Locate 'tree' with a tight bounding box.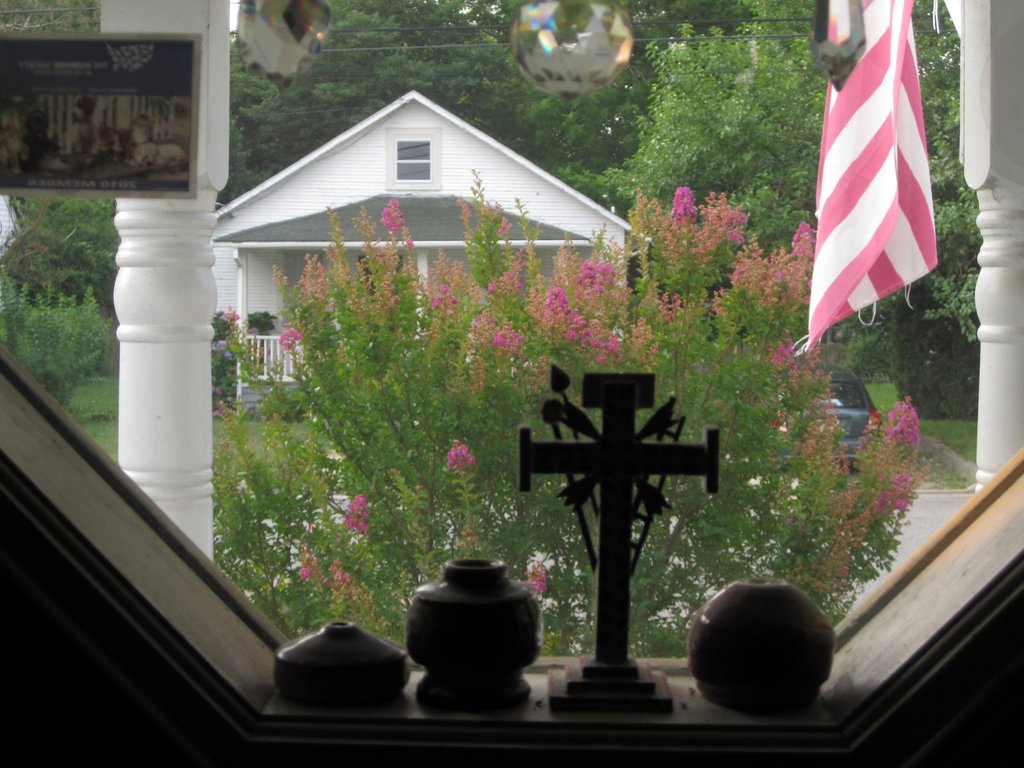
[left=595, top=15, right=838, bottom=210].
